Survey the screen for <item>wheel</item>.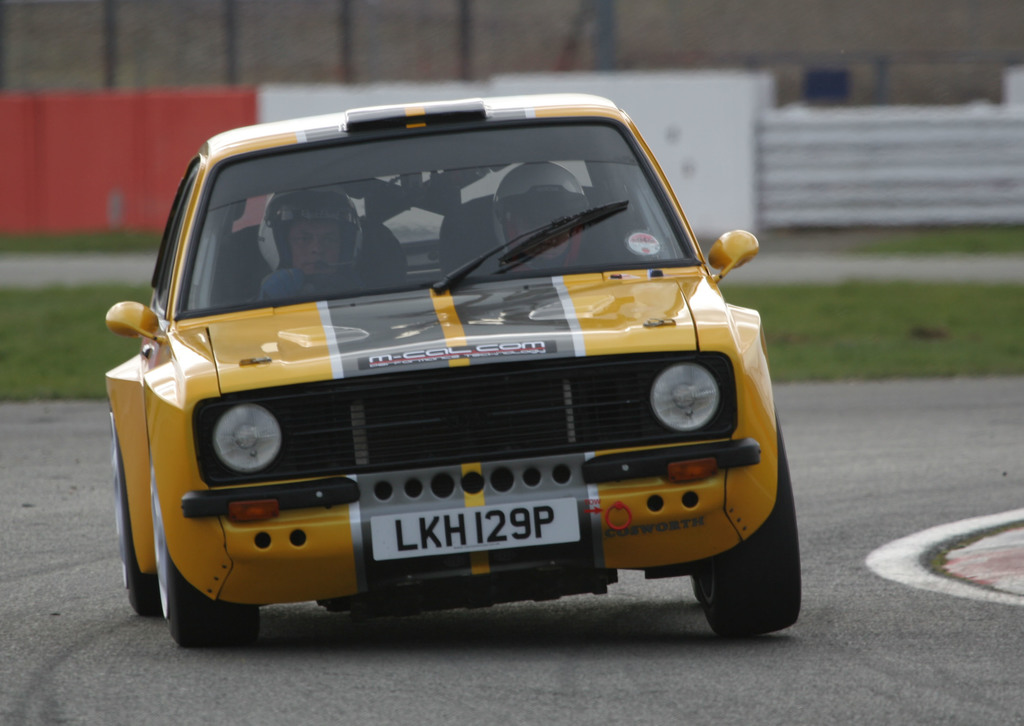
Survey found: pyautogui.locateOnScreen(150, 442, 261, 659).
